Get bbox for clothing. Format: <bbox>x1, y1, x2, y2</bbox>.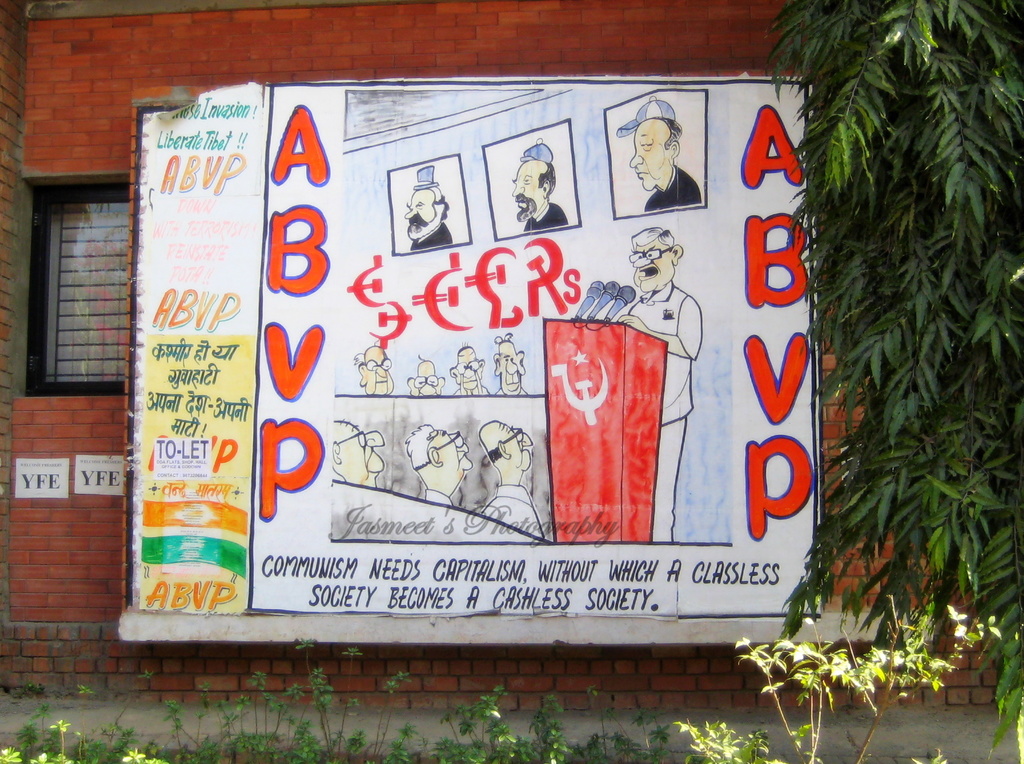
<bbox>646, 158, 700, 216</bbox>.
